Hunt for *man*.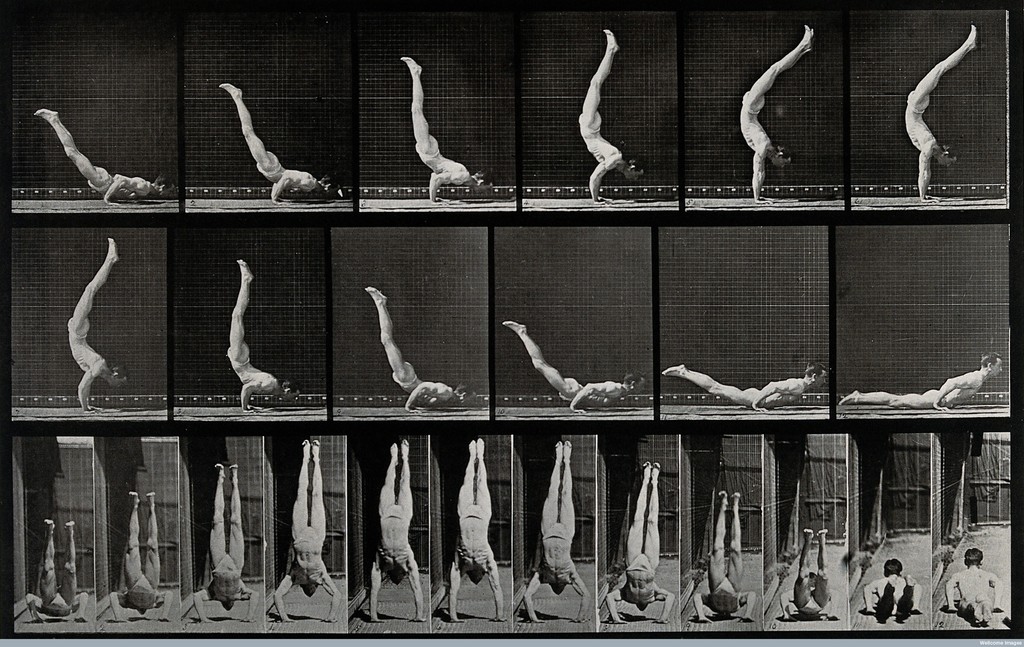
Hunted down at {"x1": 110, "y1": 486, "x2": 172, "y2": 628}.
